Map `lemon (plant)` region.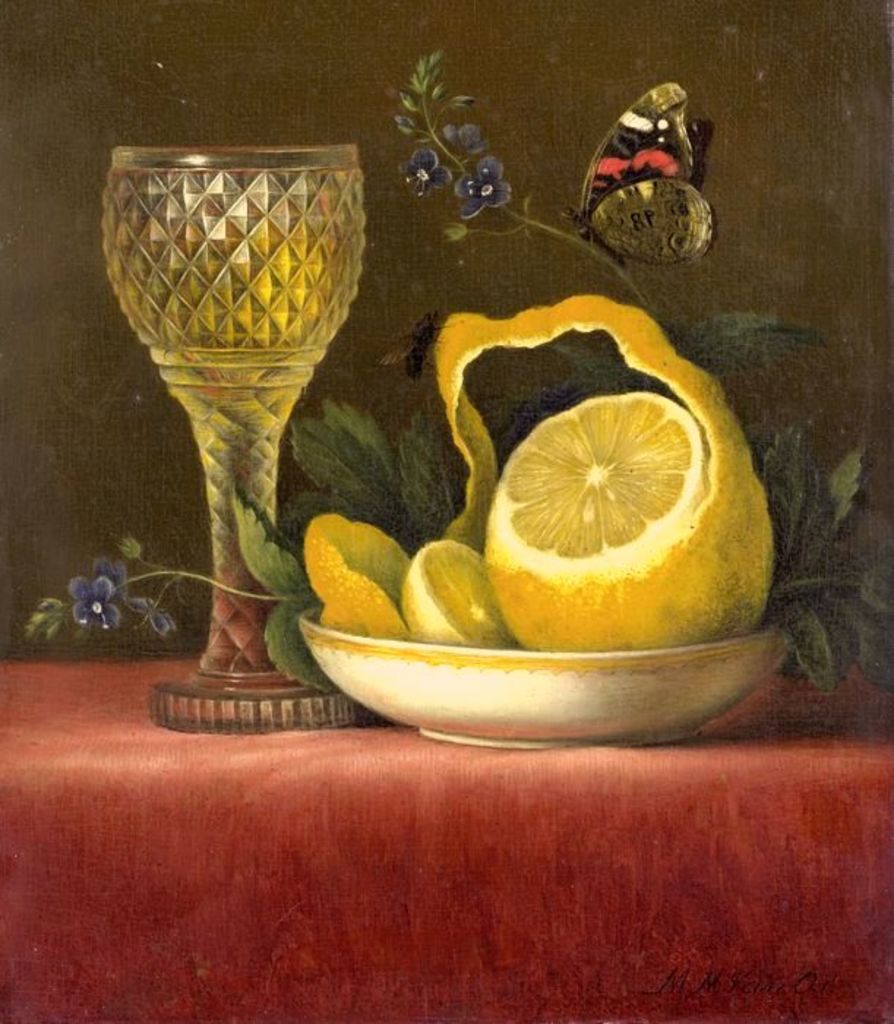
Mapped to (left=399, top=541, right=517, bottom=648).
